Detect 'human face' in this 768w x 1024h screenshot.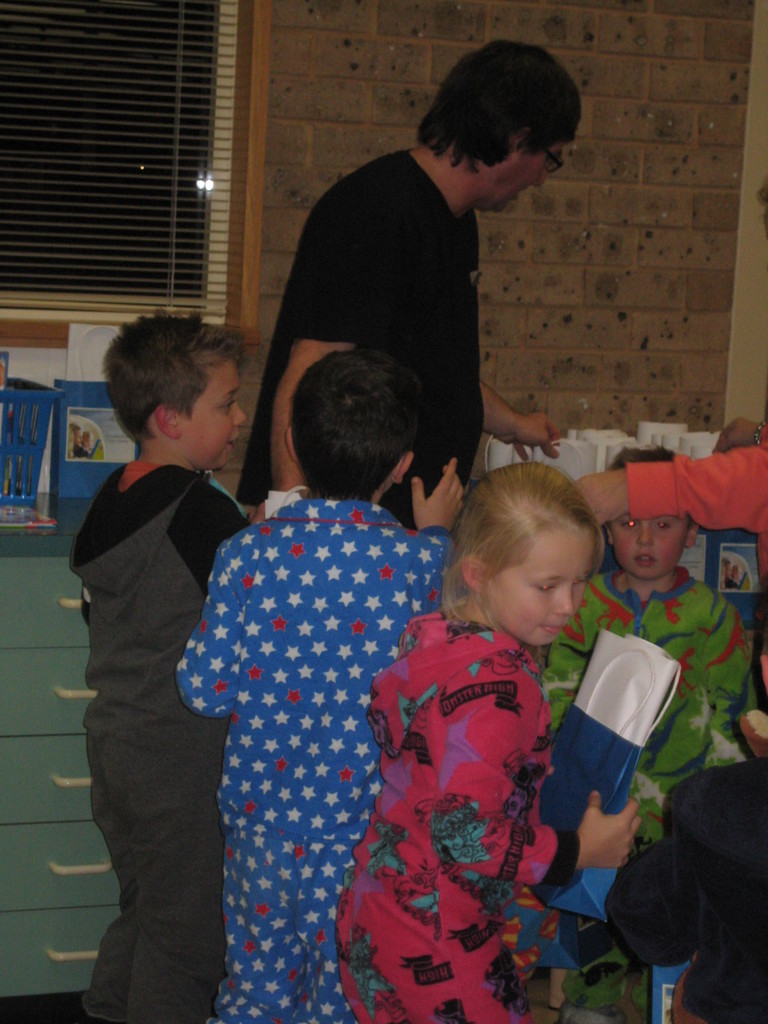
Detection: detection(488, 538, 595, 652).
